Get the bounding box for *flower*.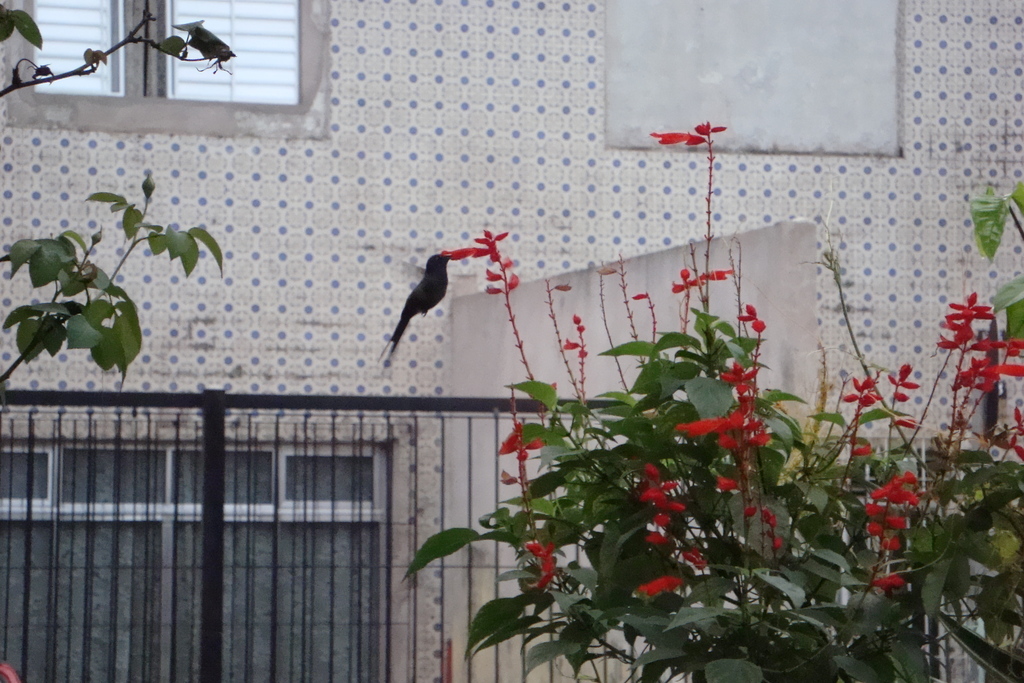
x1=484 y1=269 x2=502 y2=283.
